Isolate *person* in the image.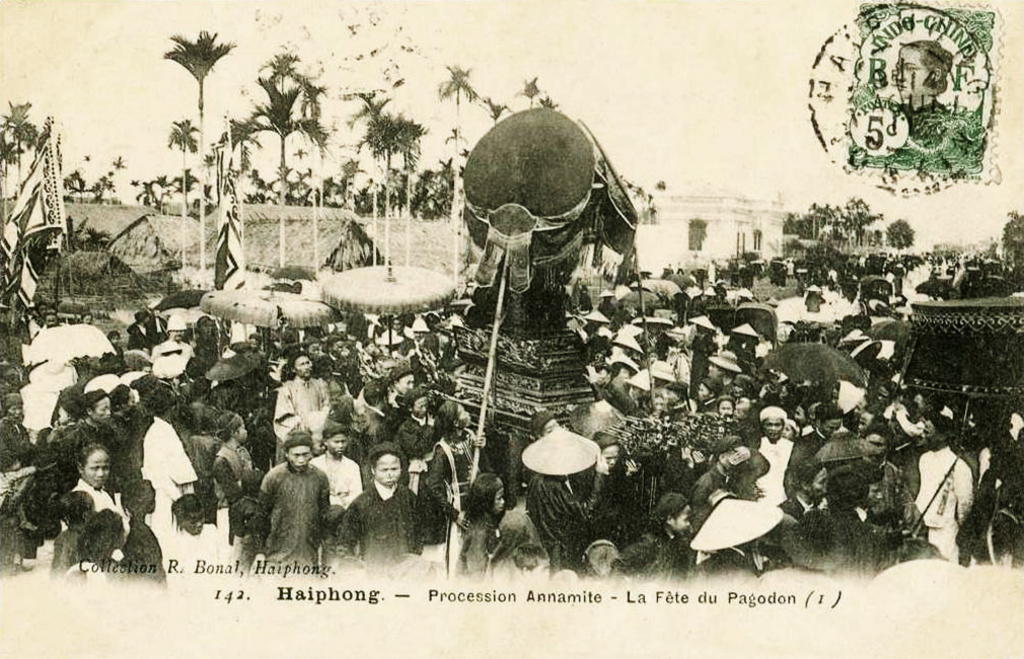
Isolated region: <box>325,454,432,563</box>.
